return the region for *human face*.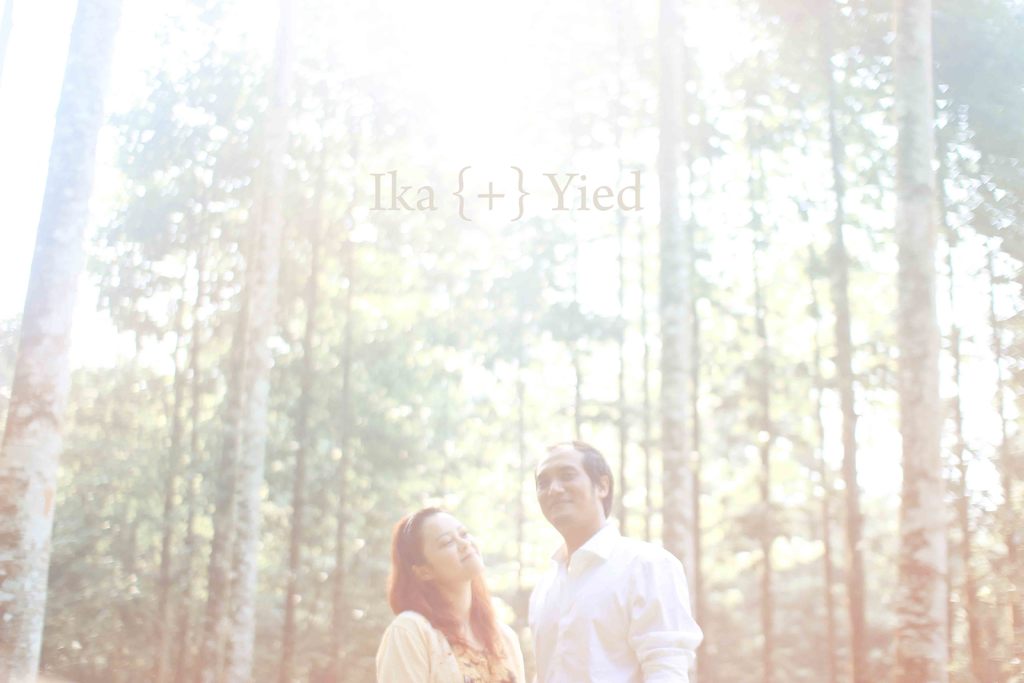
box=[420, 507, 486, 583].
